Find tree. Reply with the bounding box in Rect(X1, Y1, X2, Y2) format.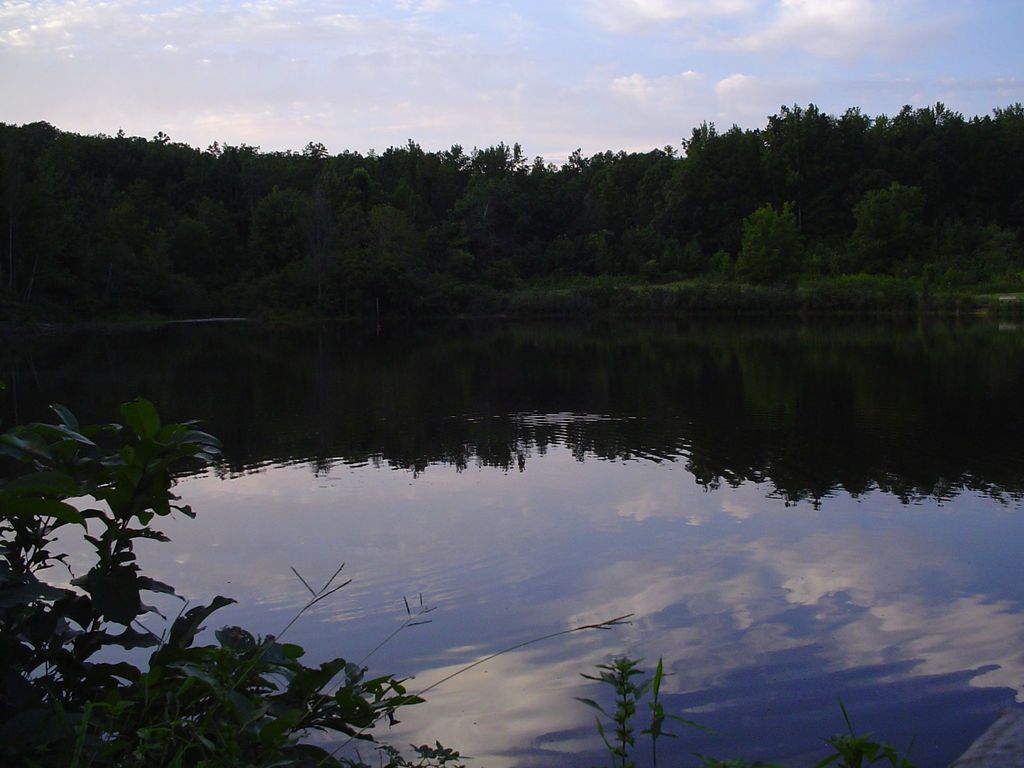
Rect(0, 390, 460, 767).
